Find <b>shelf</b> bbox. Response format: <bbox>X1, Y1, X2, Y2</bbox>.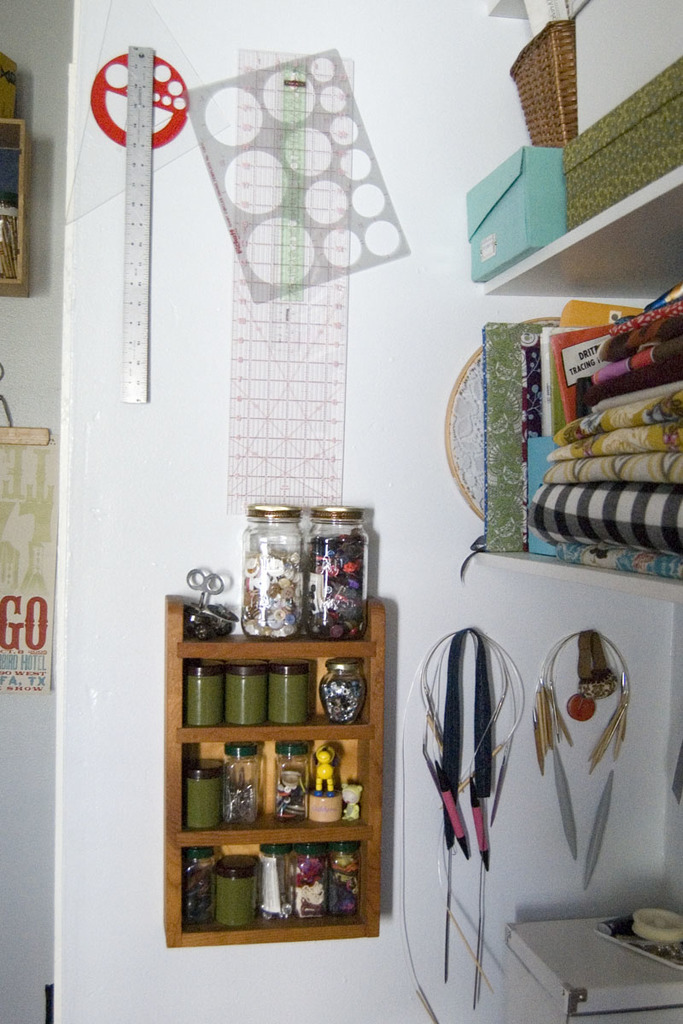
<bbox>158, 537, 417, 953</bbox>.
